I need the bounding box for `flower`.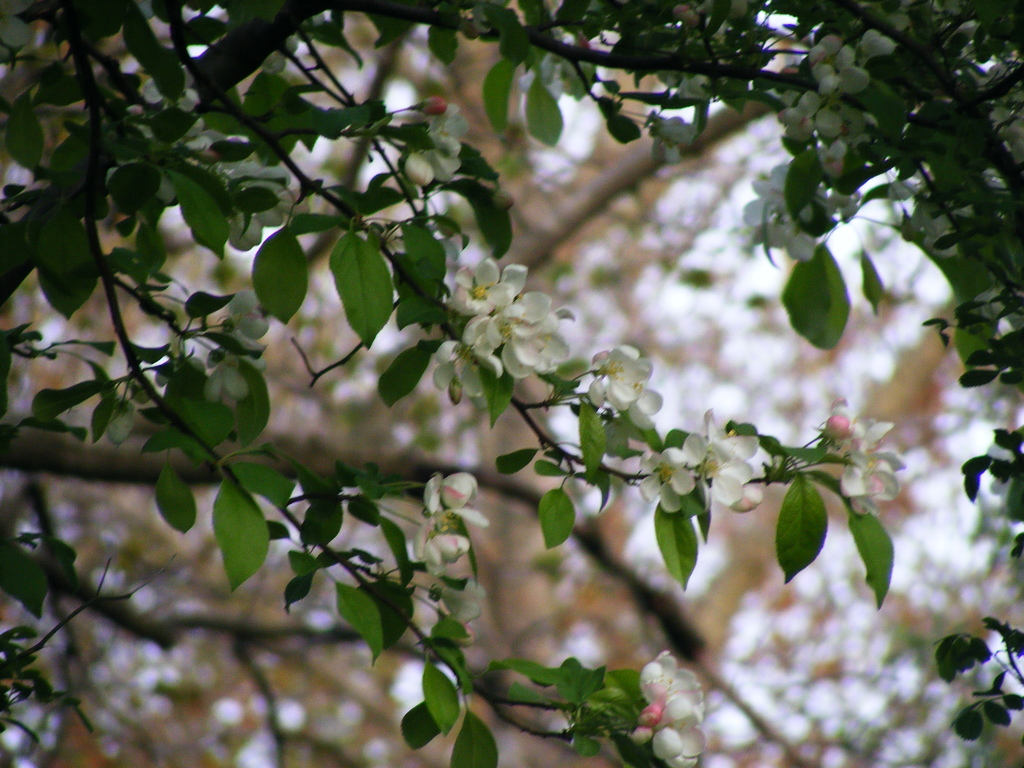
Here it is: bbox=[518, 33, 605, 104].
